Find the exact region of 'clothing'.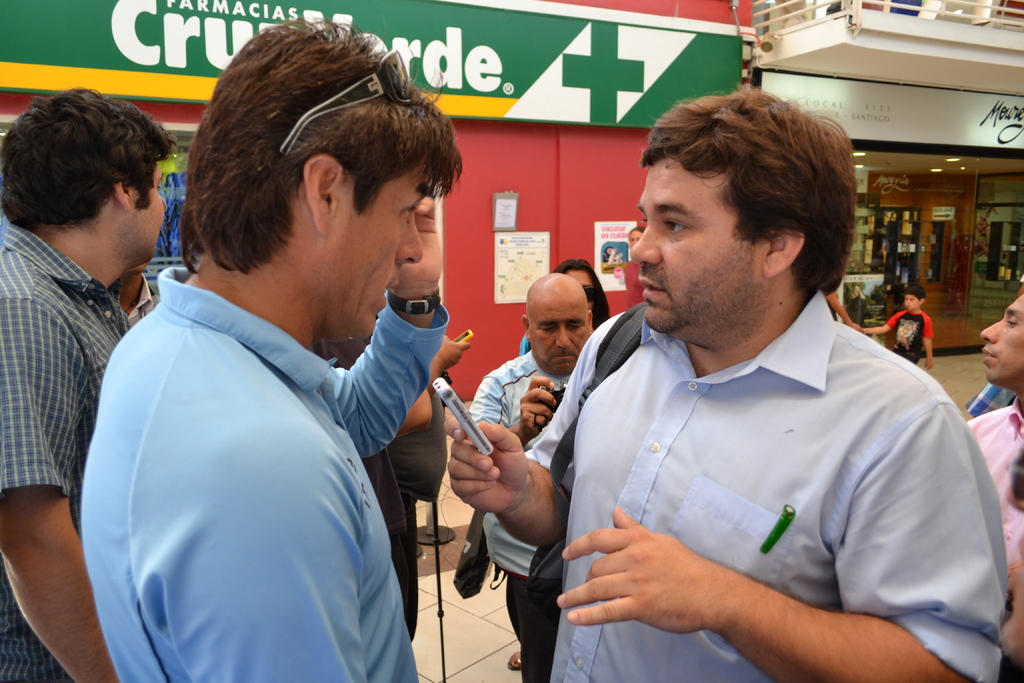
Exact region: 617,258,646,308.
